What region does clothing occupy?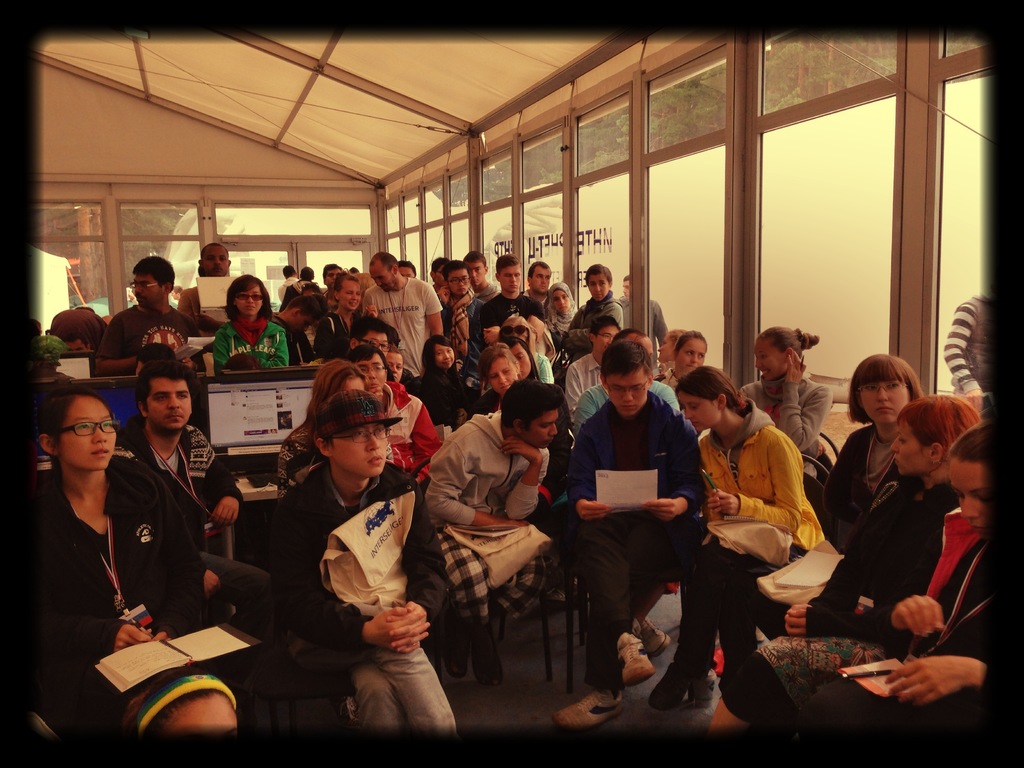
left=373, top=276, right=435, bottom=371.
